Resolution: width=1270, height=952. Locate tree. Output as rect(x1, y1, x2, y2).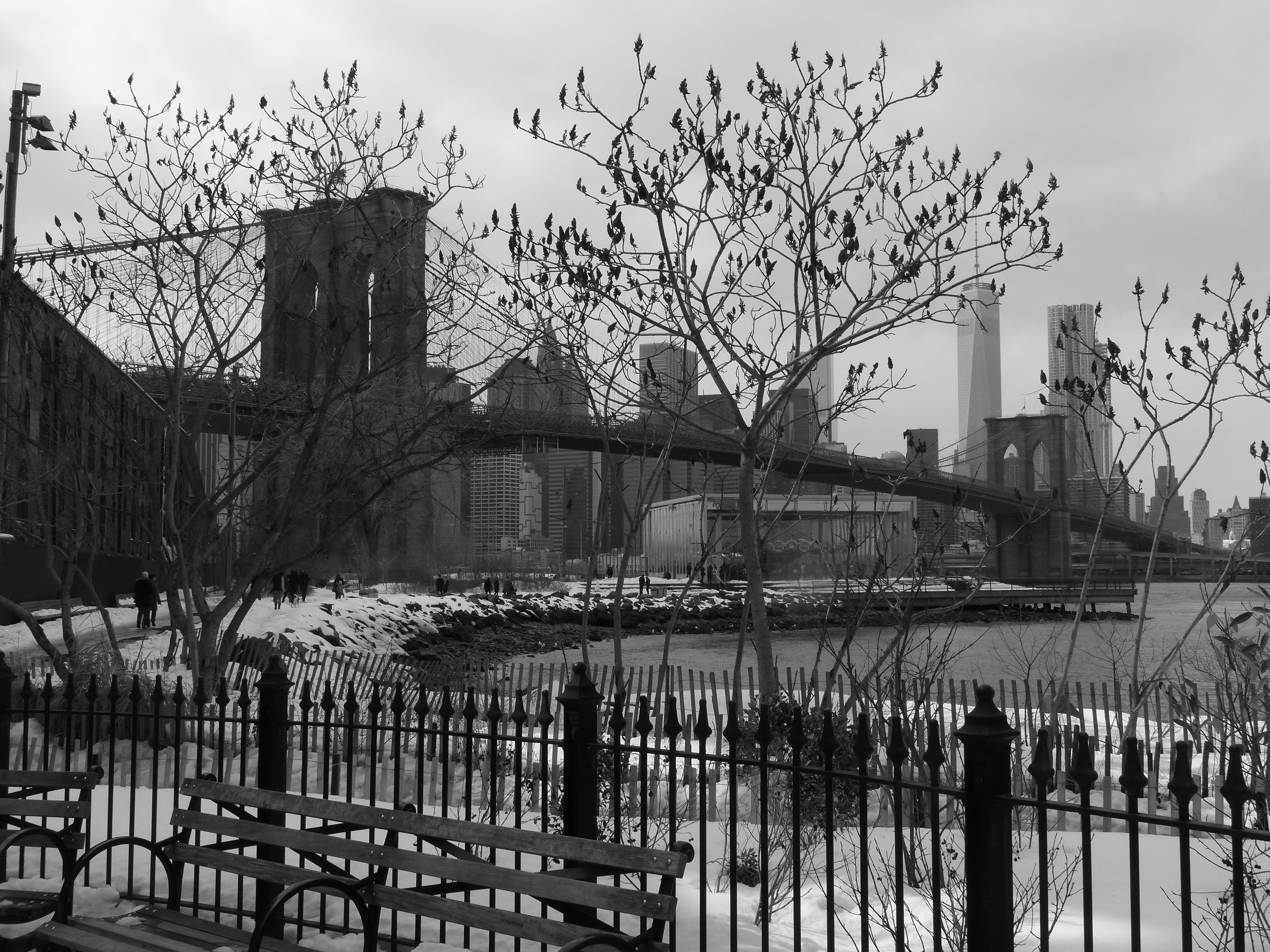
rect(0, 18, 177, 223).
